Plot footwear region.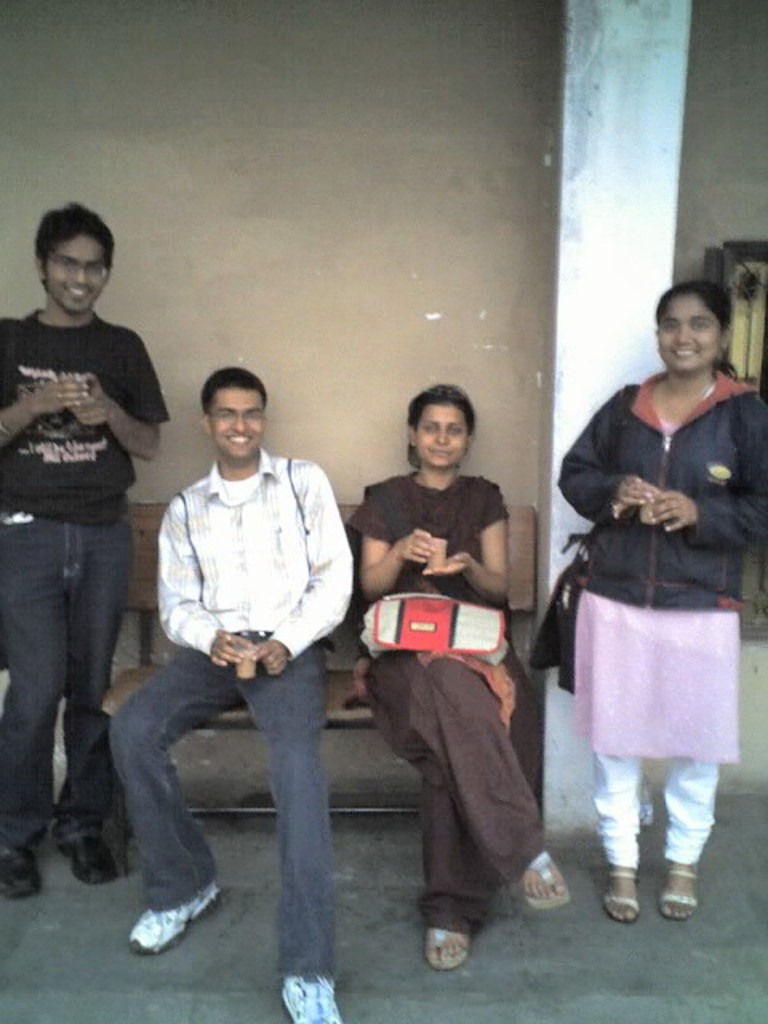
Plotted at locate(278, 973, 339, 1022).
